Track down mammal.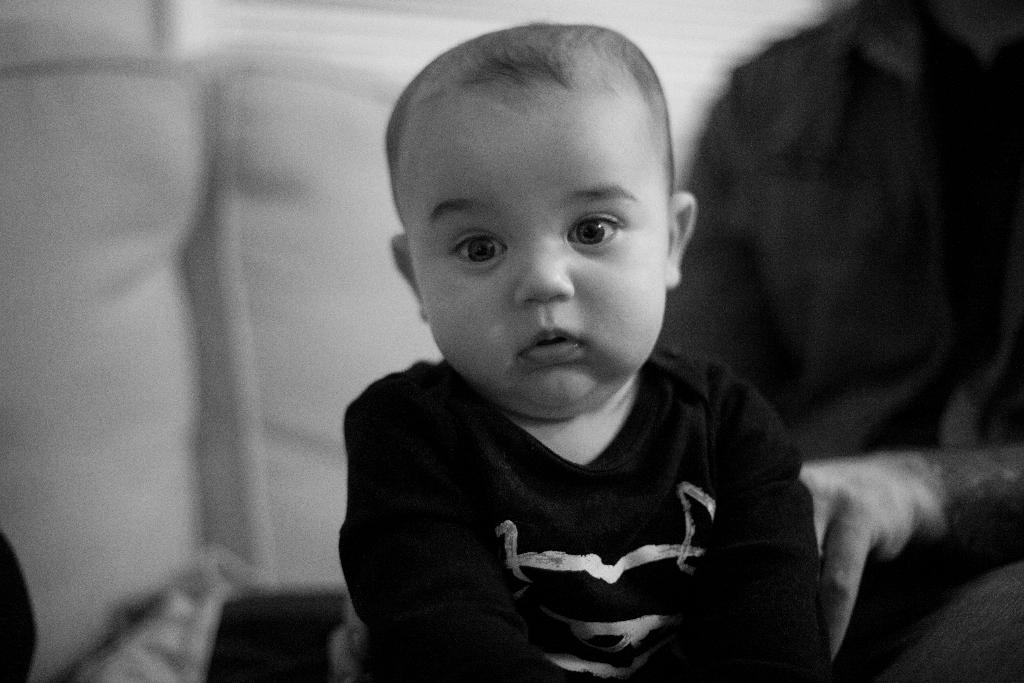
Tracked to <box>668,0,1023,682</box>.
